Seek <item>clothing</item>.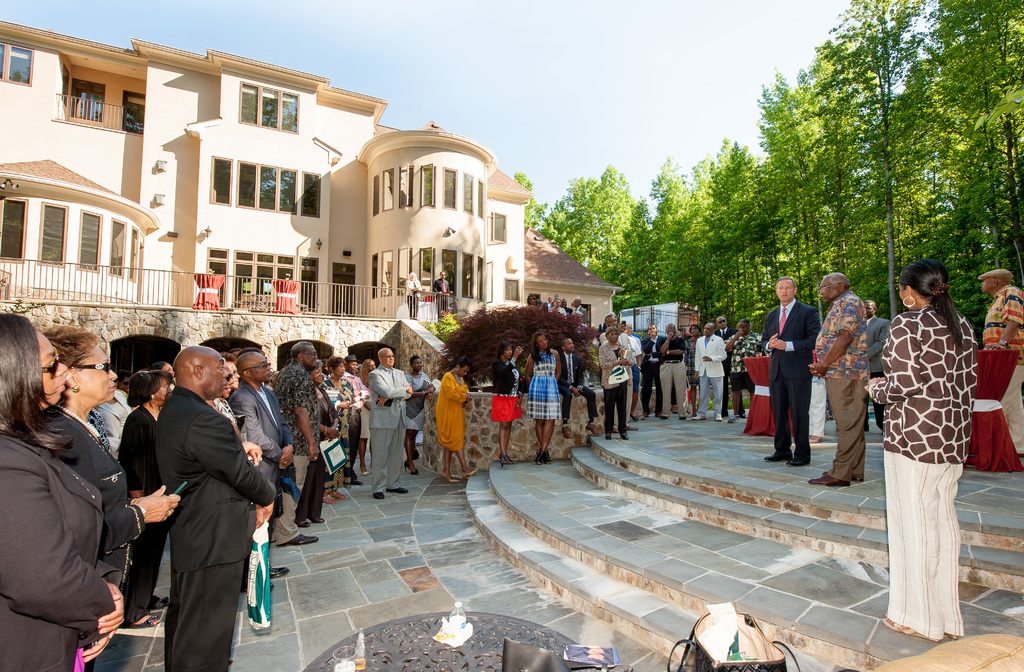
crop(593, 326, 635, 425).
